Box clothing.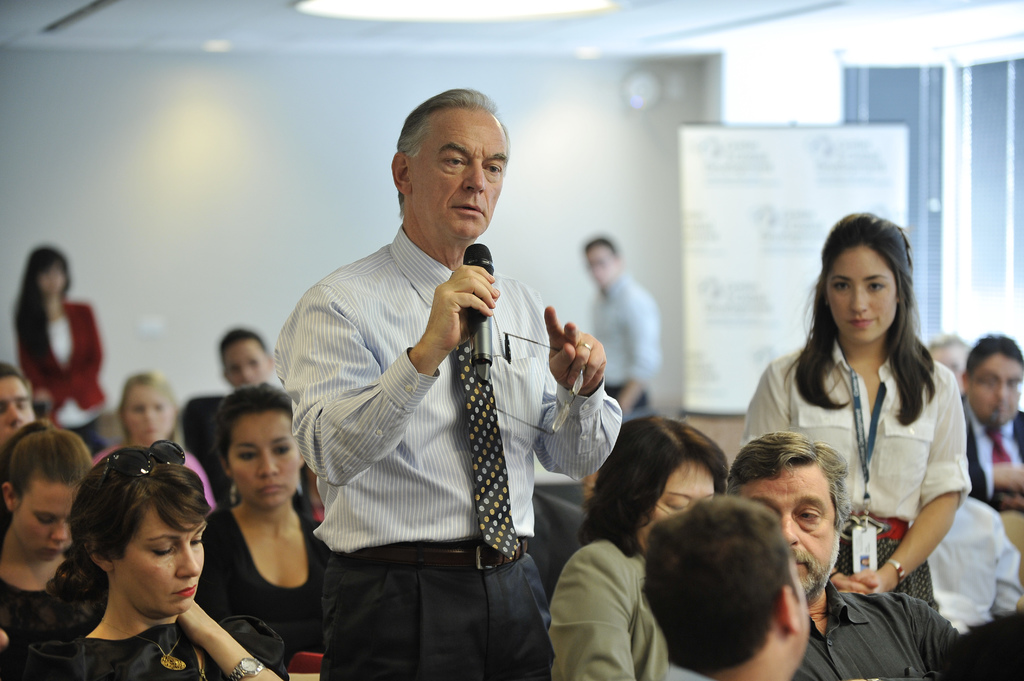
(left=657, top=663, right=713, bottom=680).
